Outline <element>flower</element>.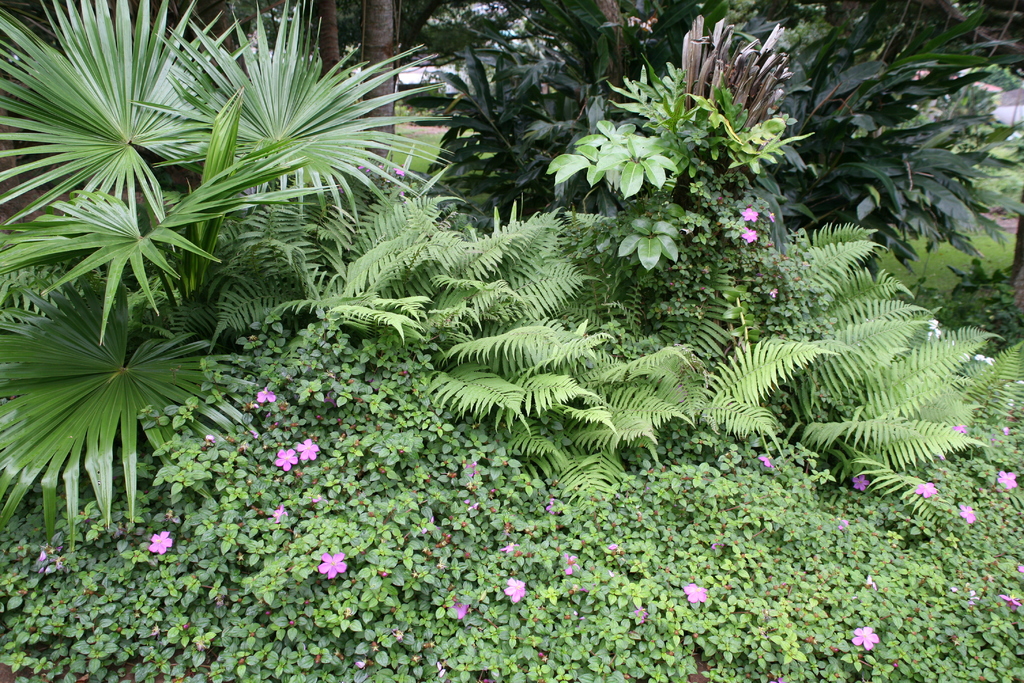
Outline: 851,474,873,494.
